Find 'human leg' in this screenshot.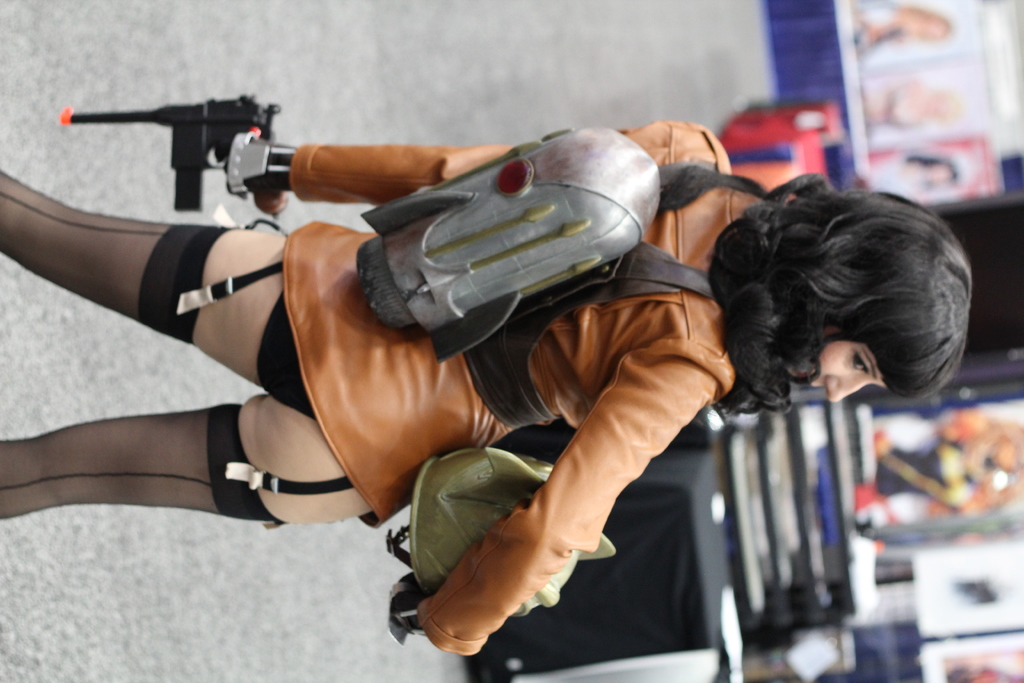
The bounding box for 'human leg' is [left=4, top=165, right=296, bottom=391].
